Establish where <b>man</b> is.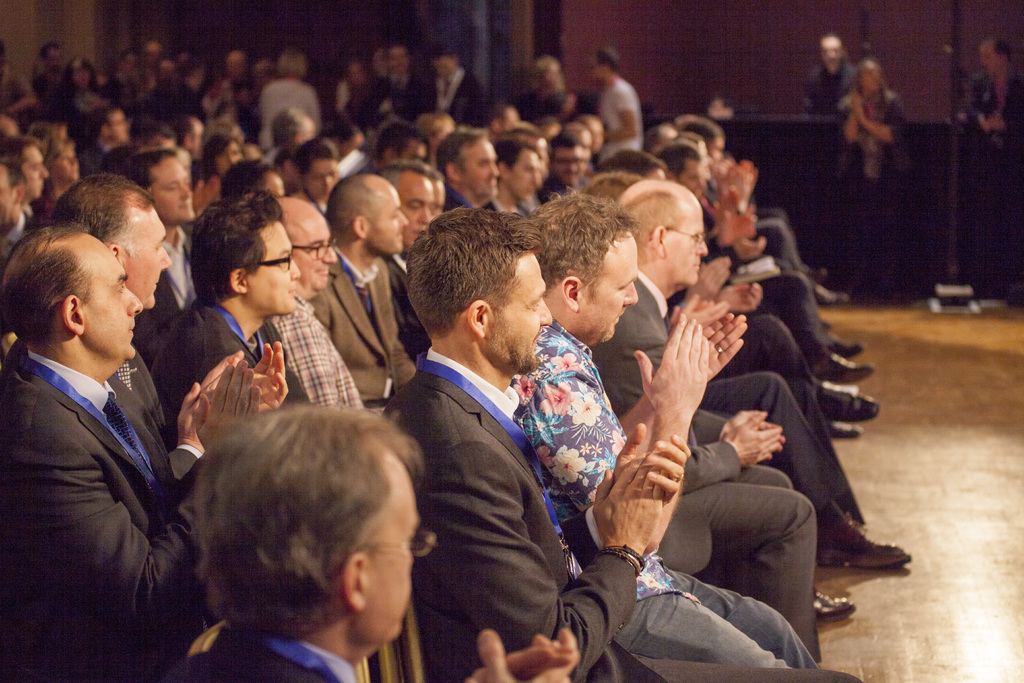
Established at 158:58:176:76.
